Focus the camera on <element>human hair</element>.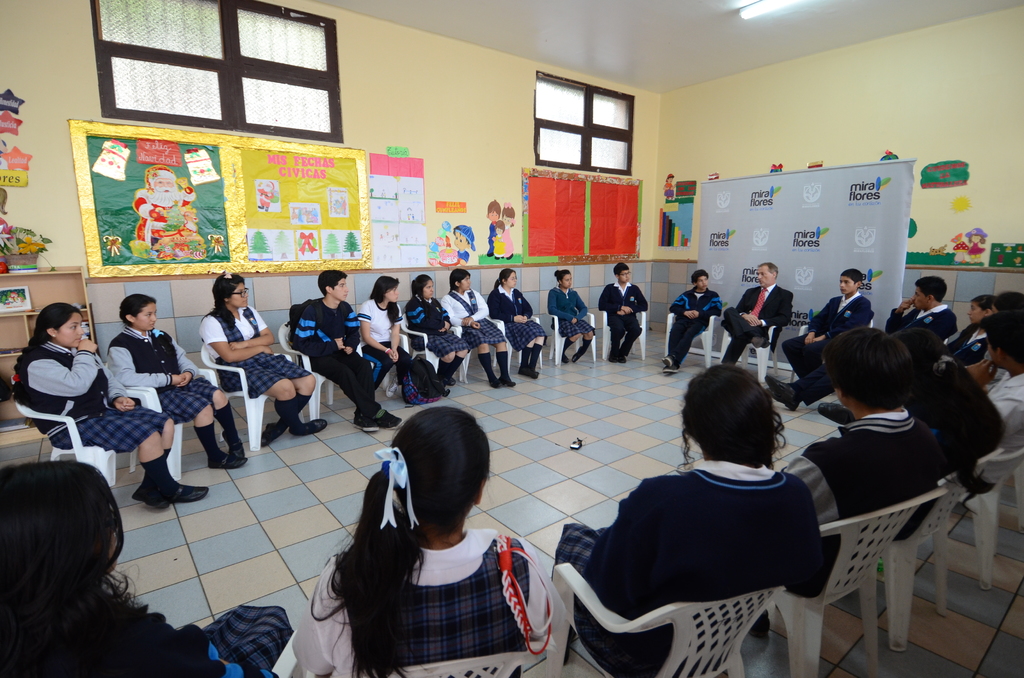
Focus region: locate(614, 263, 630, 278).
